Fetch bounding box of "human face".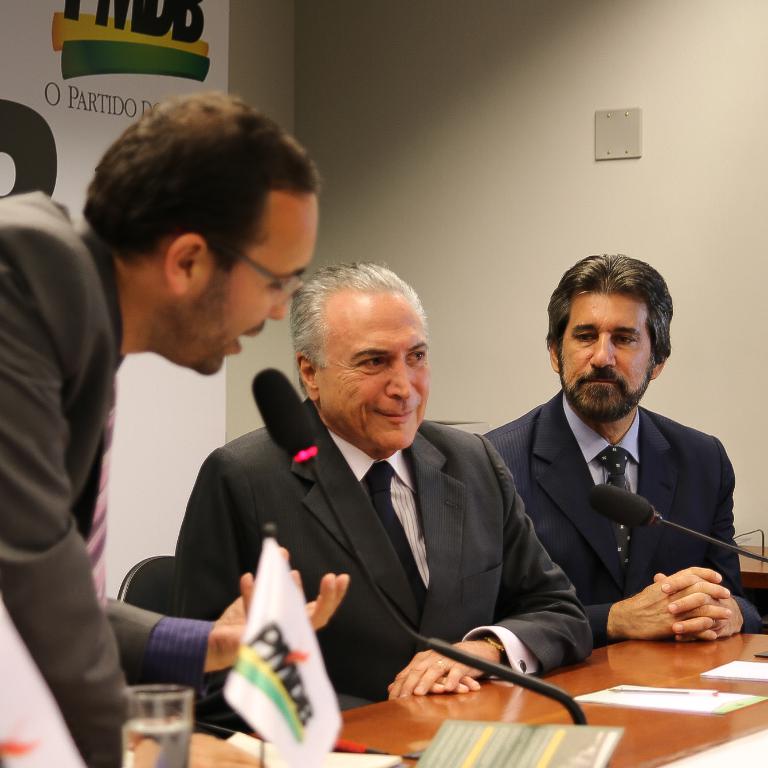
Bbox: 170, 193, 314, 384.
